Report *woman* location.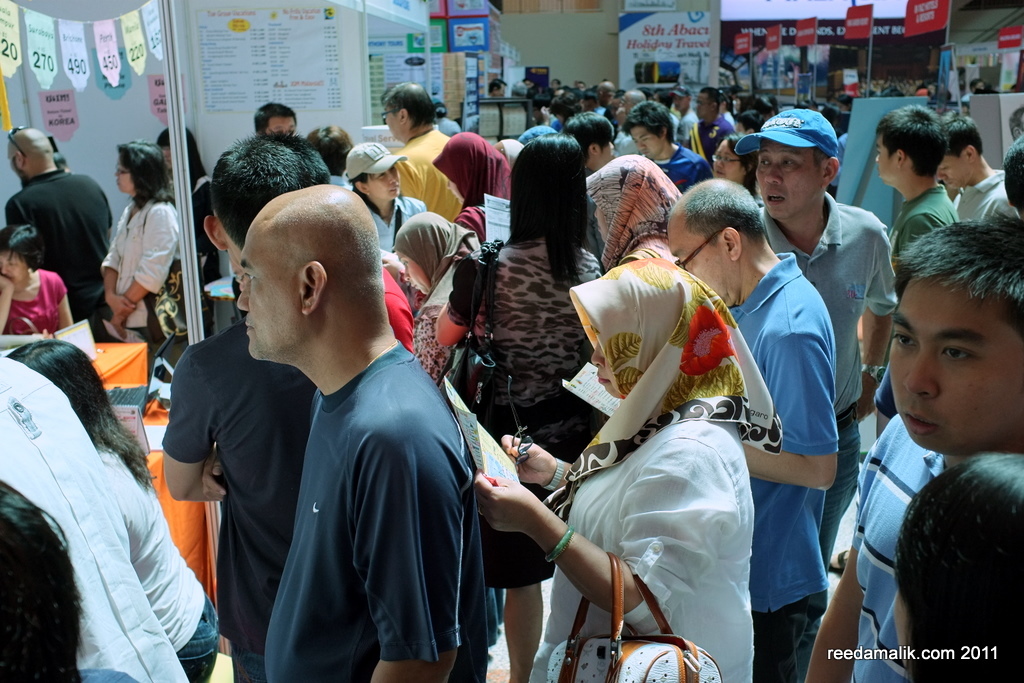
Report: {"left": 391, "top": 217, "right": 463, "bottom": 373}.
